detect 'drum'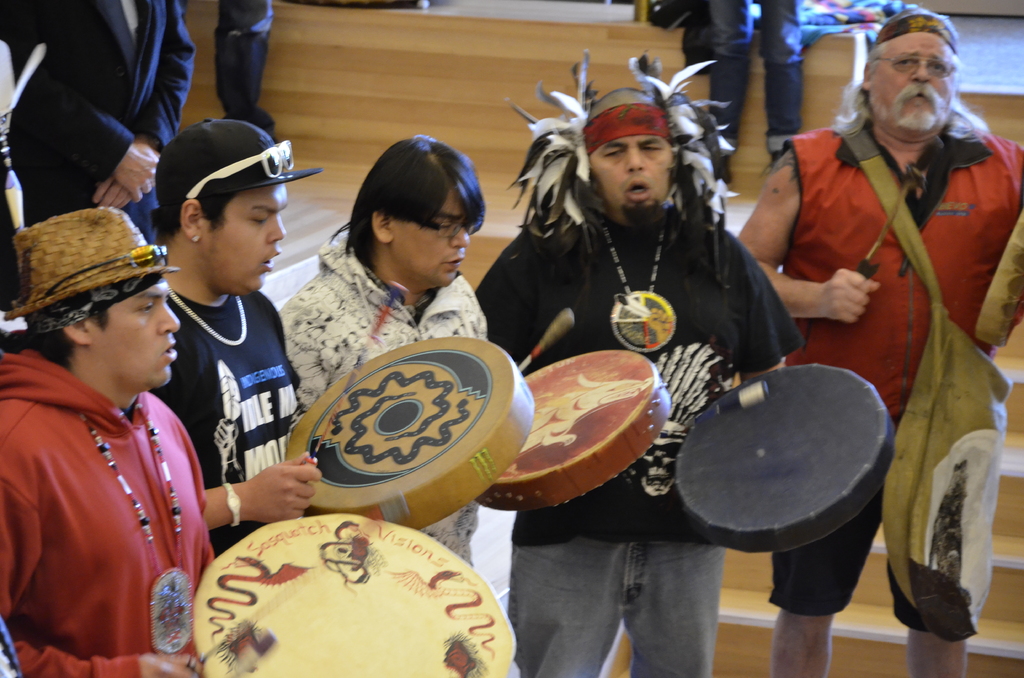
select_region(975, 208, 1023, 348)
